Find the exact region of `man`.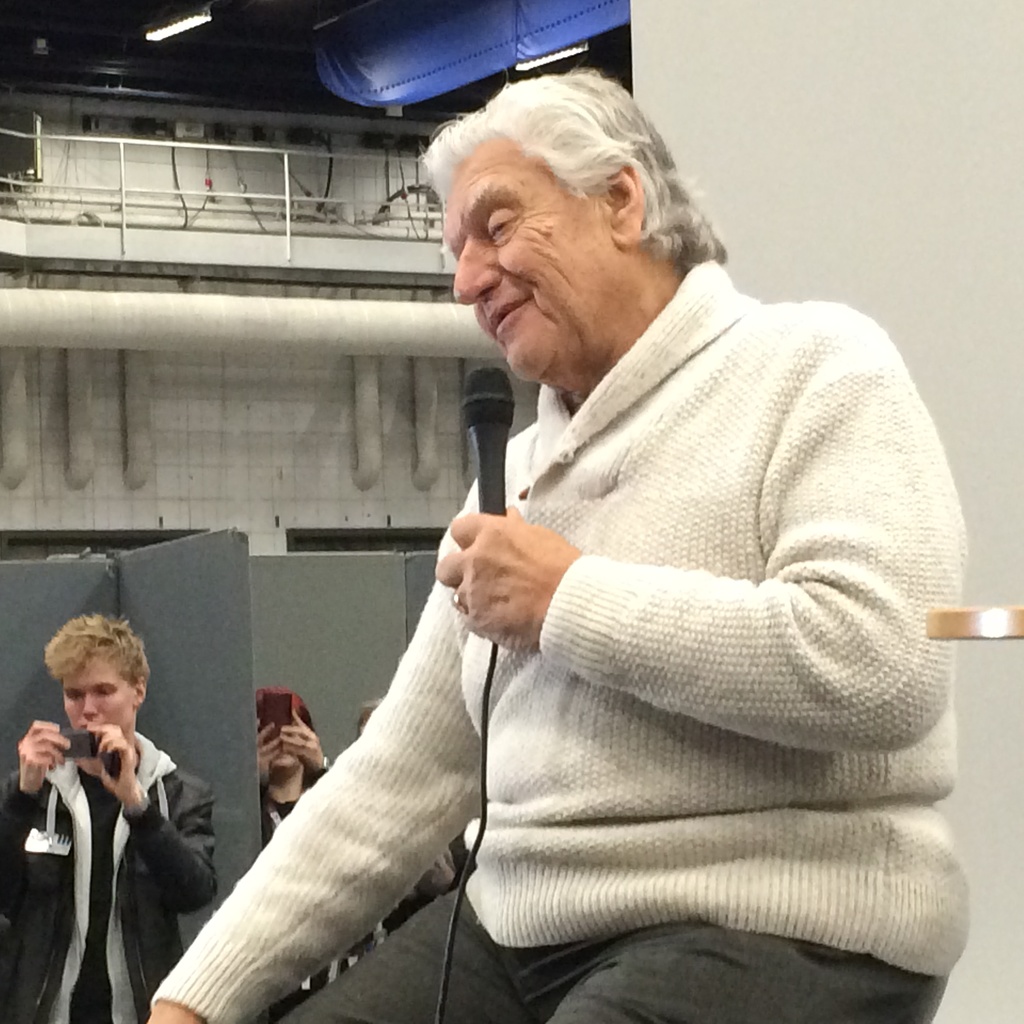
Exact region: (left=144, top=65, right=970, bottom=1023).
